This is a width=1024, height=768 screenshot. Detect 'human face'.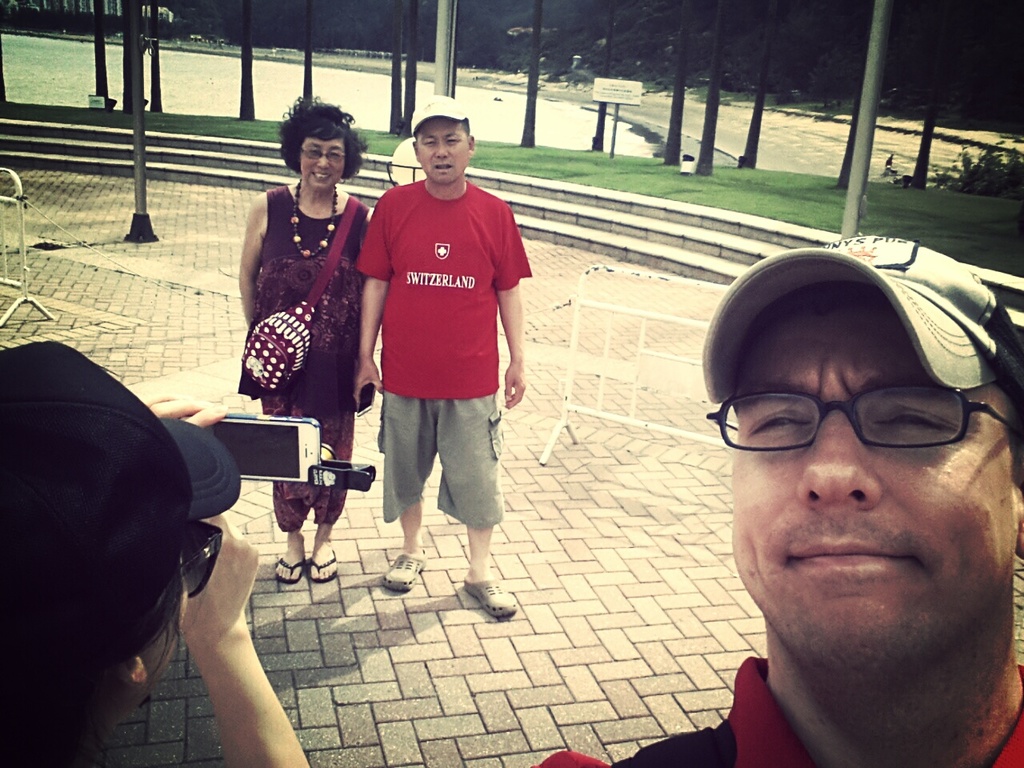
BBox(417, 117, 470, 183).
